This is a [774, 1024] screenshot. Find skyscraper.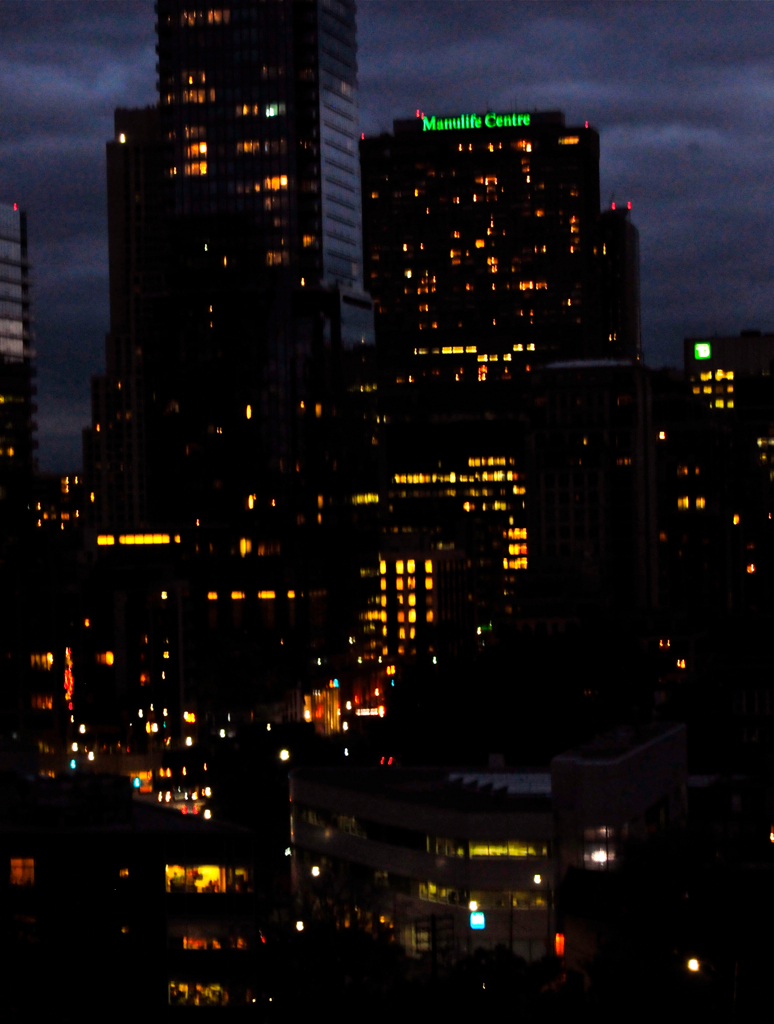
Bounding box: bbox=[0, 186, 49, 526].
